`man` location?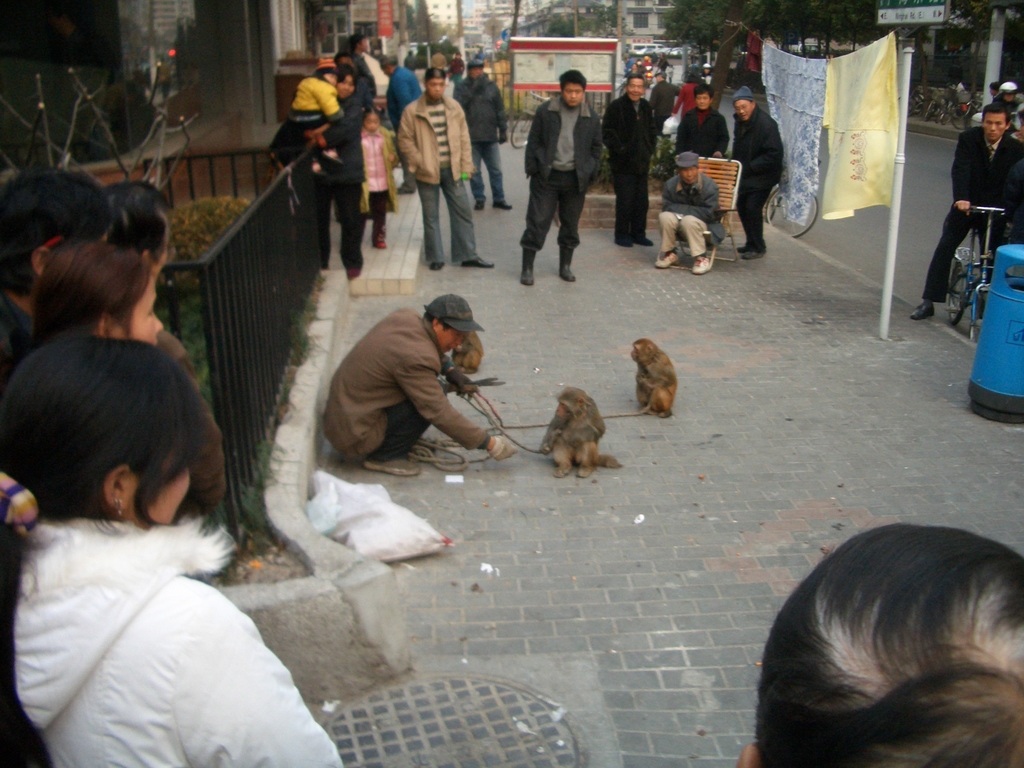
{"left": 432, "top": 49, "right": 444, "bottom": 71}
